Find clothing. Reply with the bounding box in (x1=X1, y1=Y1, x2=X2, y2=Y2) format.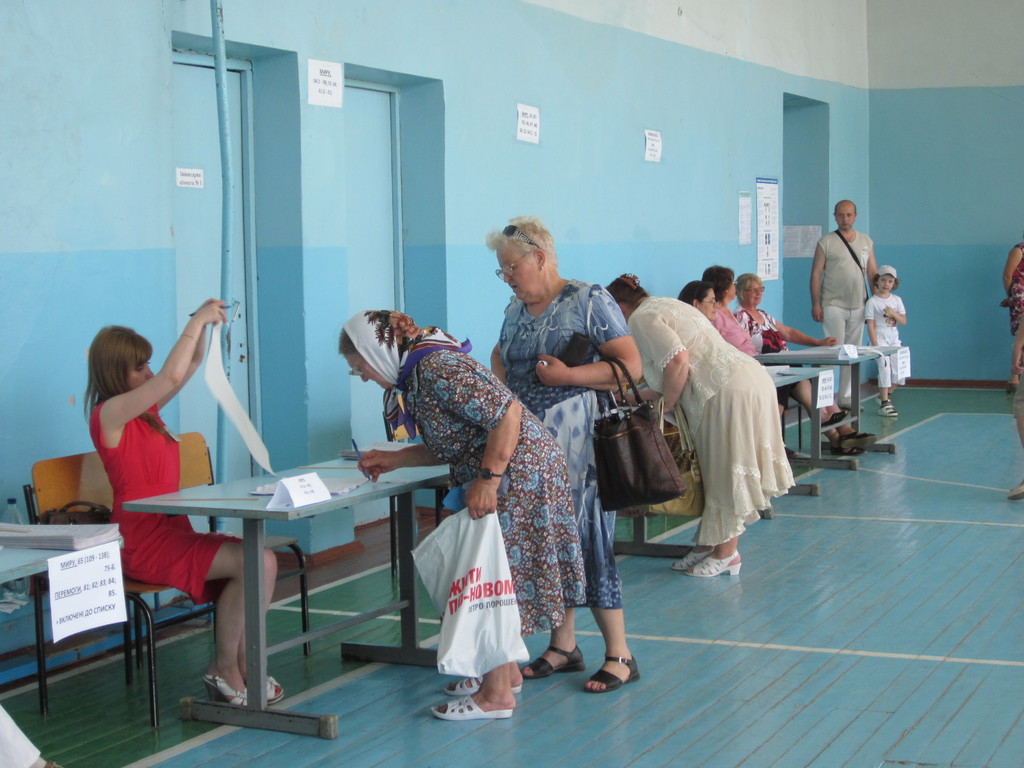
(x1=337, y1=305, x2=587, y2=642).
